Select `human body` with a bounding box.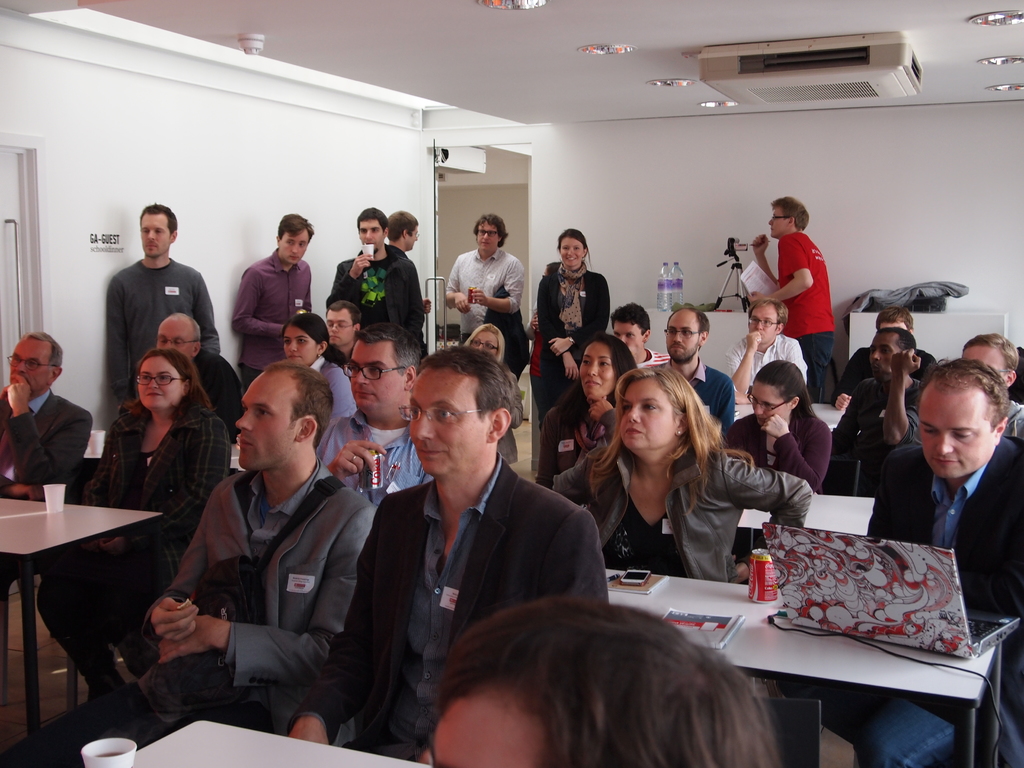
<bbox>964, 335, 1023, 434</bbox>.
